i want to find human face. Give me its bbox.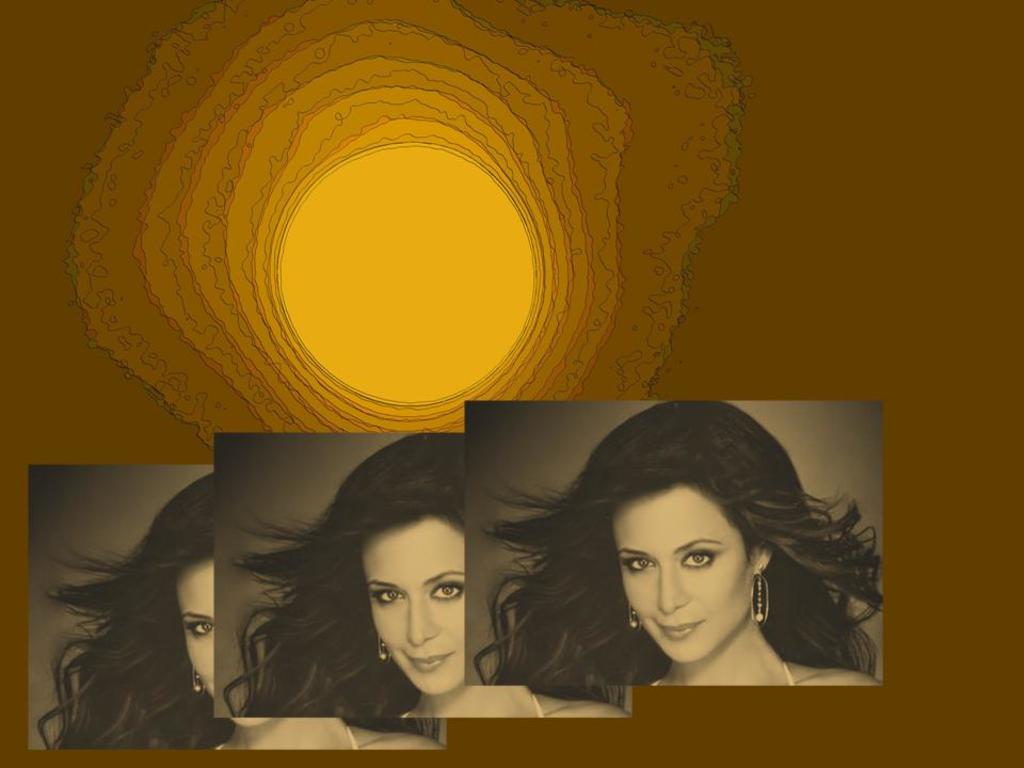
358, 513, 477, 697.
